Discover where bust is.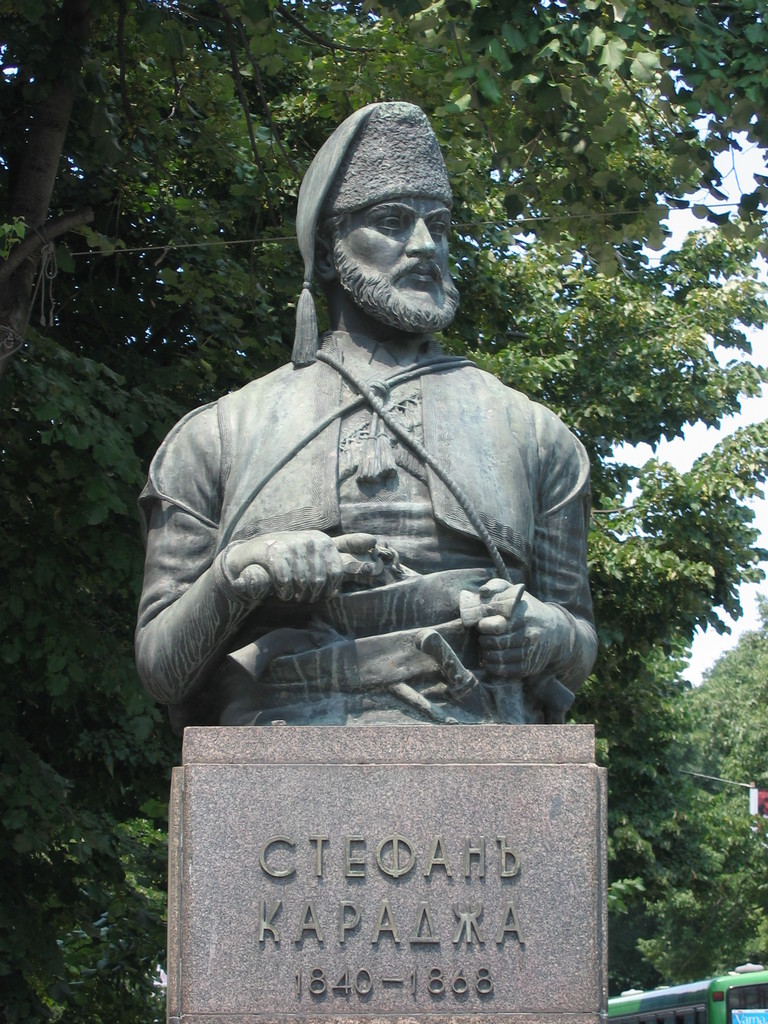
Discovered at bbox=[134, 102, 597, 727].
